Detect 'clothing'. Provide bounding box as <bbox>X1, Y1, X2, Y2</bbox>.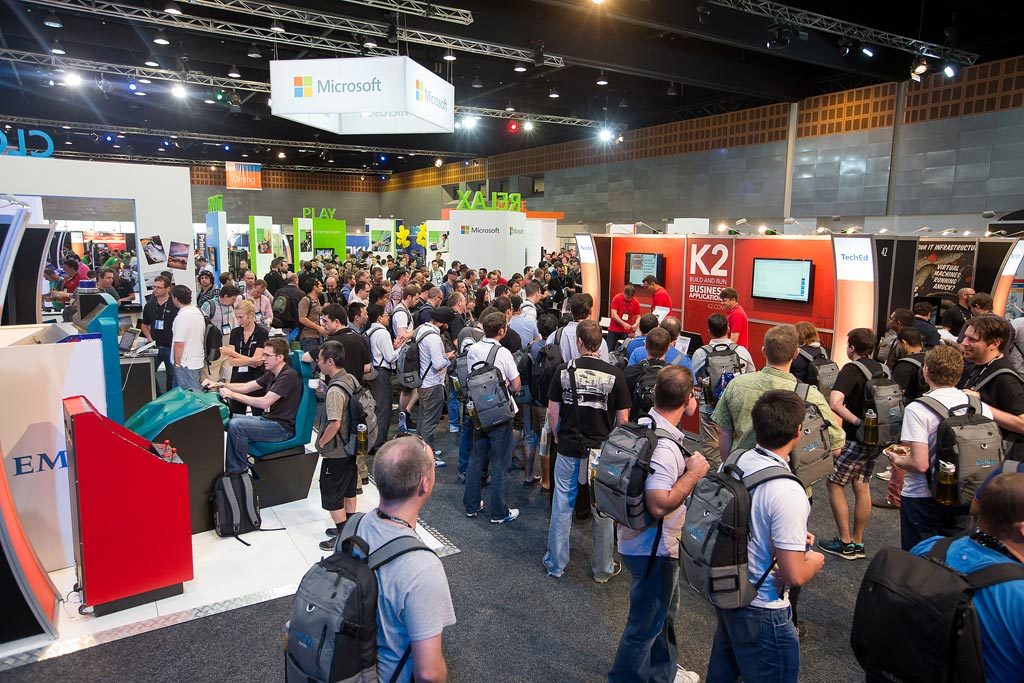
<bbox>360, 320, 401, 447</bbox>.
